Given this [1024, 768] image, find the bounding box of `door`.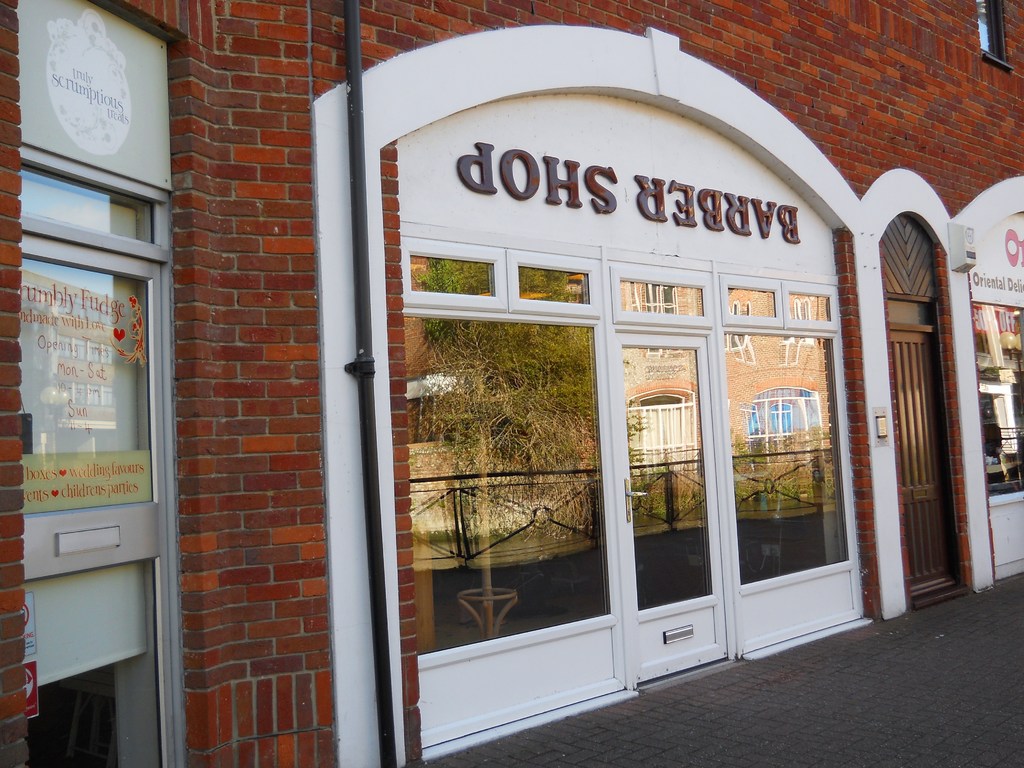
bbox=(890, 332, 959, 595).
